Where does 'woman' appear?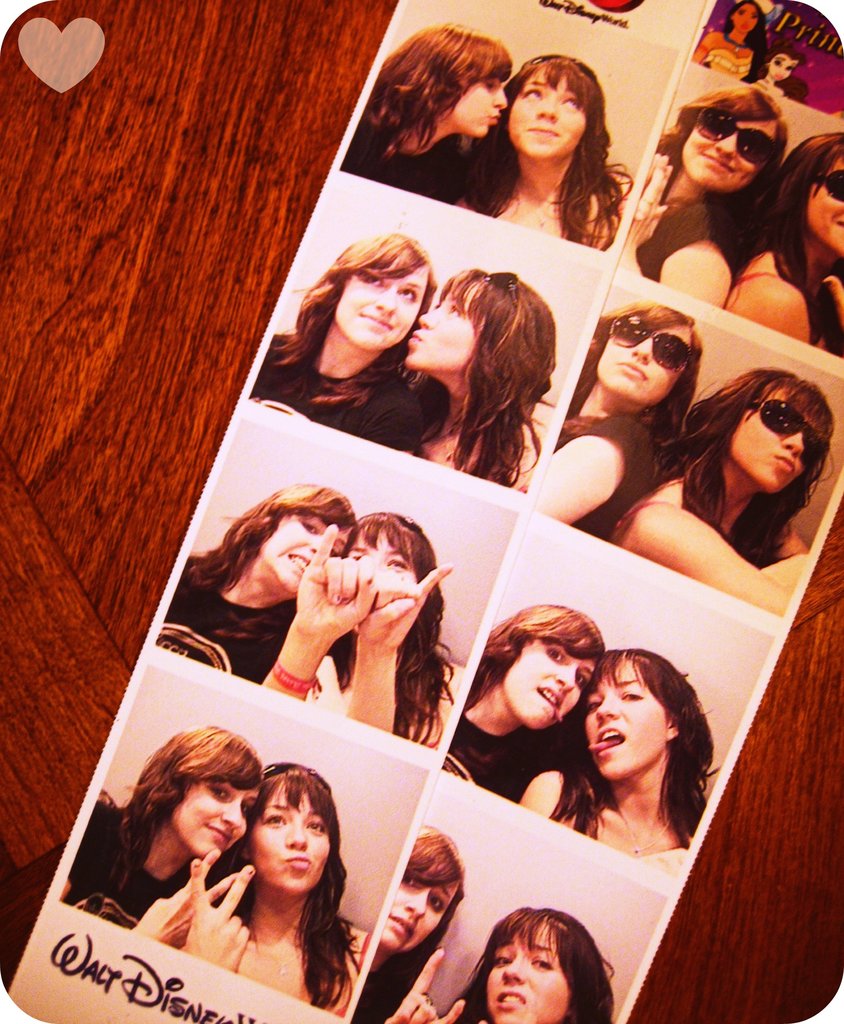
Appears at pyautogui.locateOnScreen(154, 483, 355, 683).
